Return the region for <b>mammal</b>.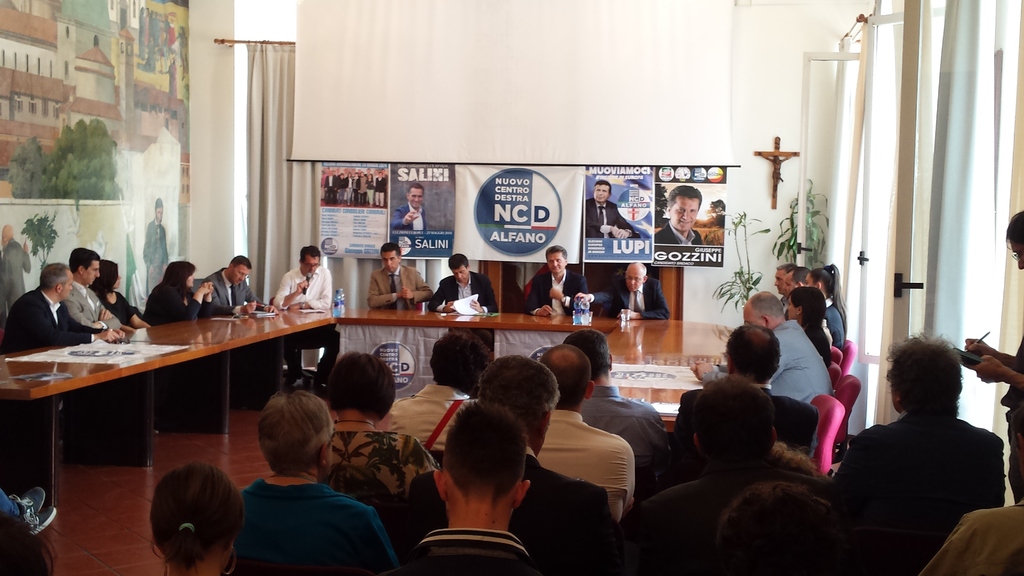
locate(652, 185, 700, 246).
